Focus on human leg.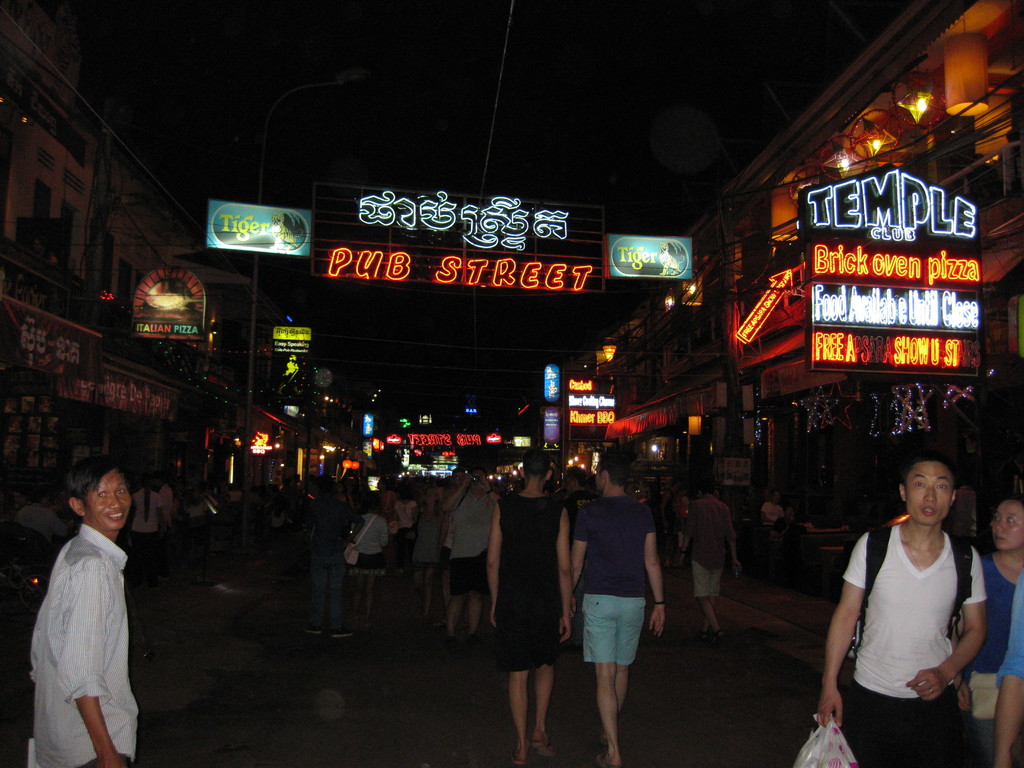
Focused at {"left": 502, "top": 668, "right": 525, "bottom": 767}.
